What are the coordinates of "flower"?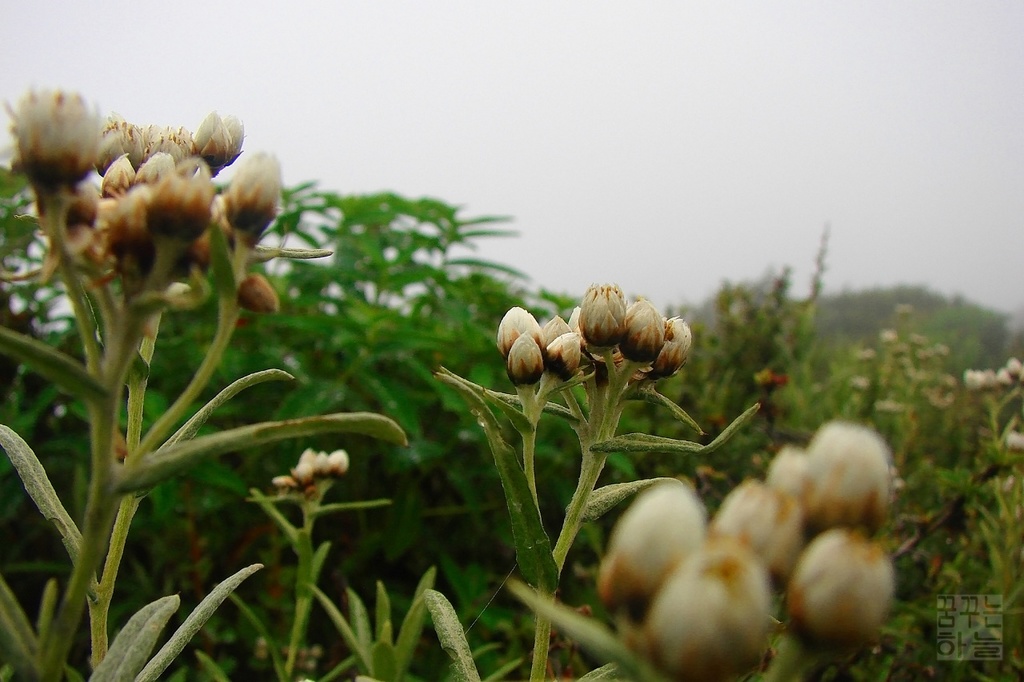
left=763, top=448, right=812, bottom=501.
